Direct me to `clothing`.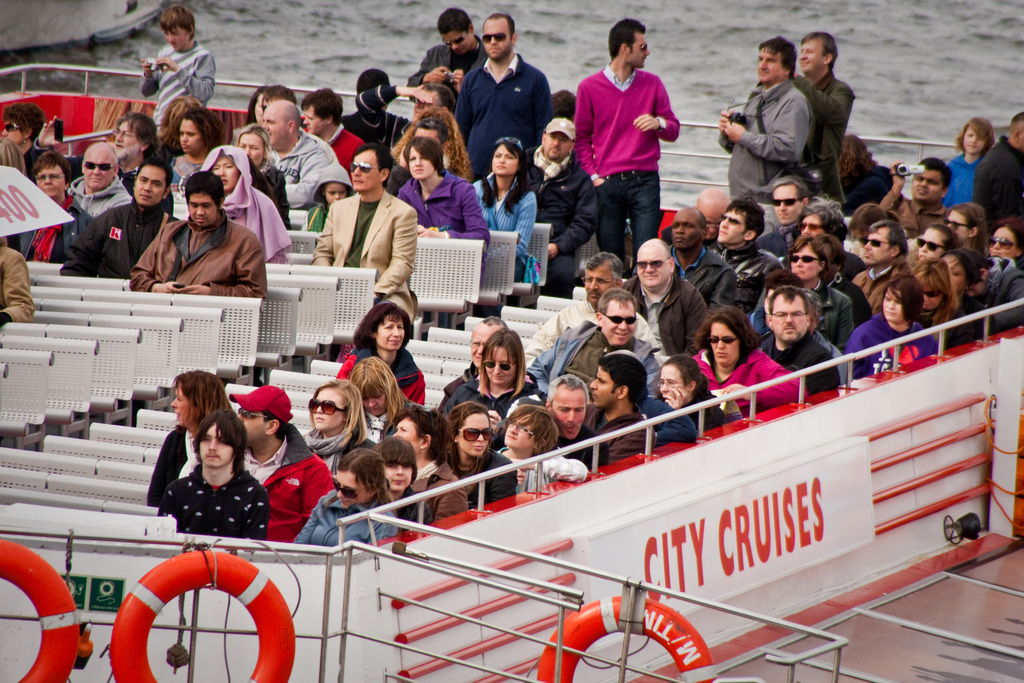
Direction: bbox=[403, 37, 488, 89].
